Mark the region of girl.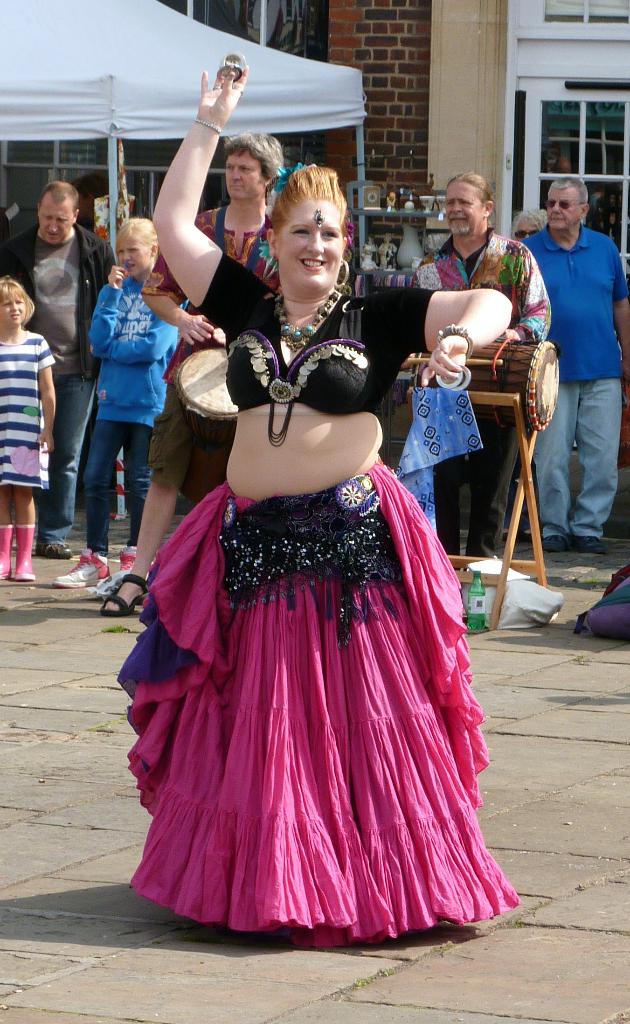
Region: 52/218/186/589.
